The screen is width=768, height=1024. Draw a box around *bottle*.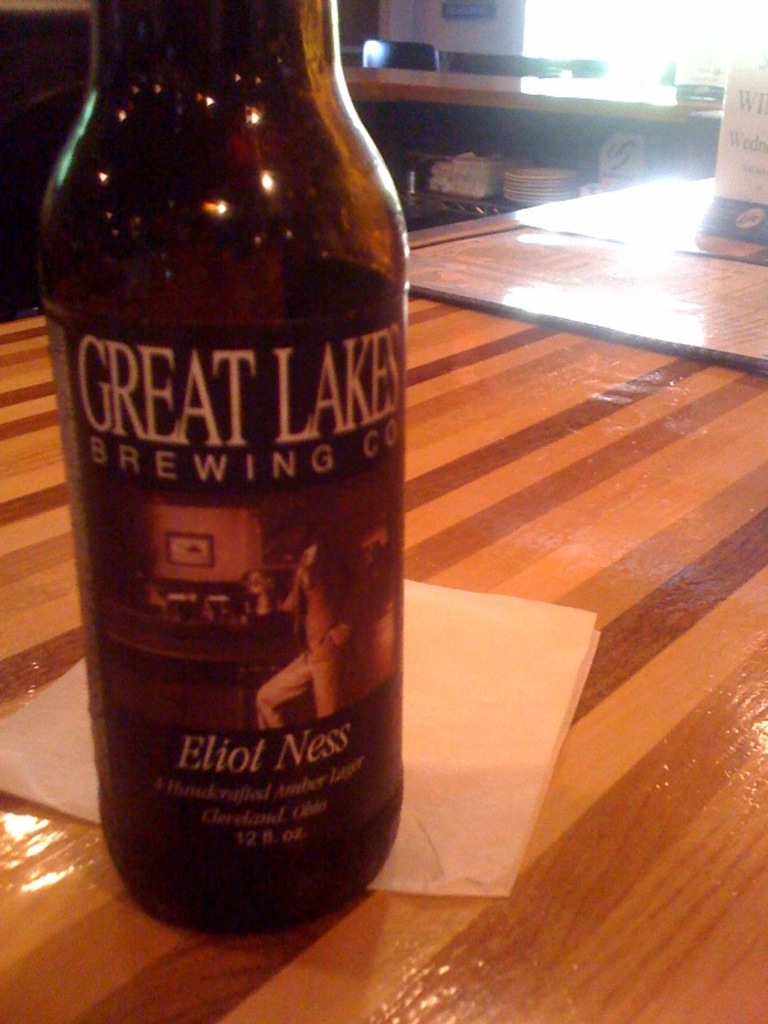
<region>42, 18, 406, 951</region>.
